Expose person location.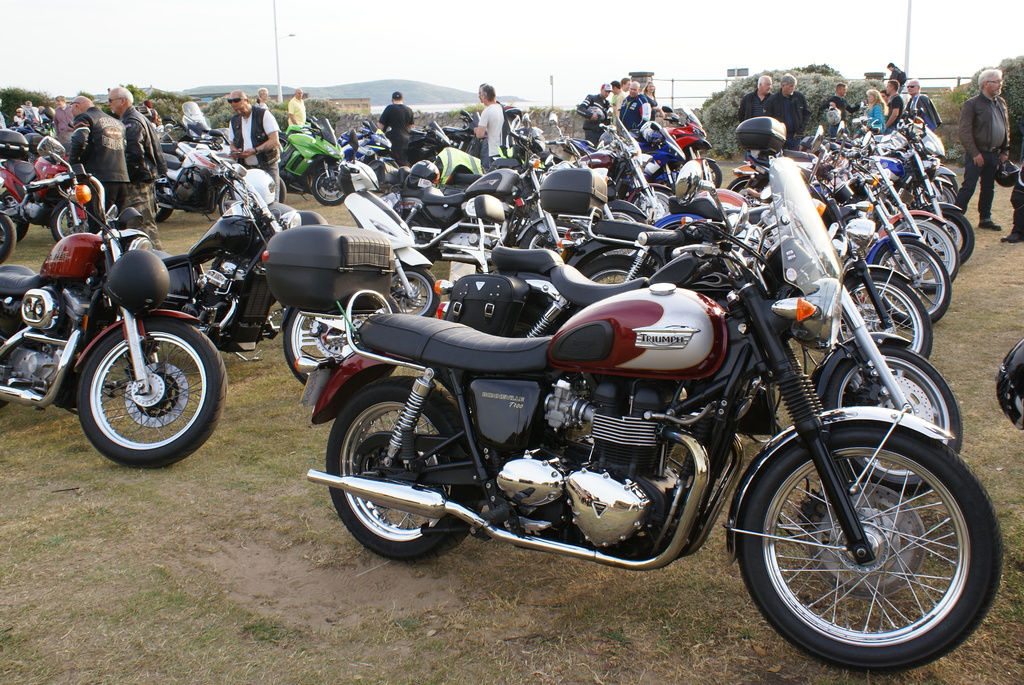
Exposed at [23, 96, 40, 125].
